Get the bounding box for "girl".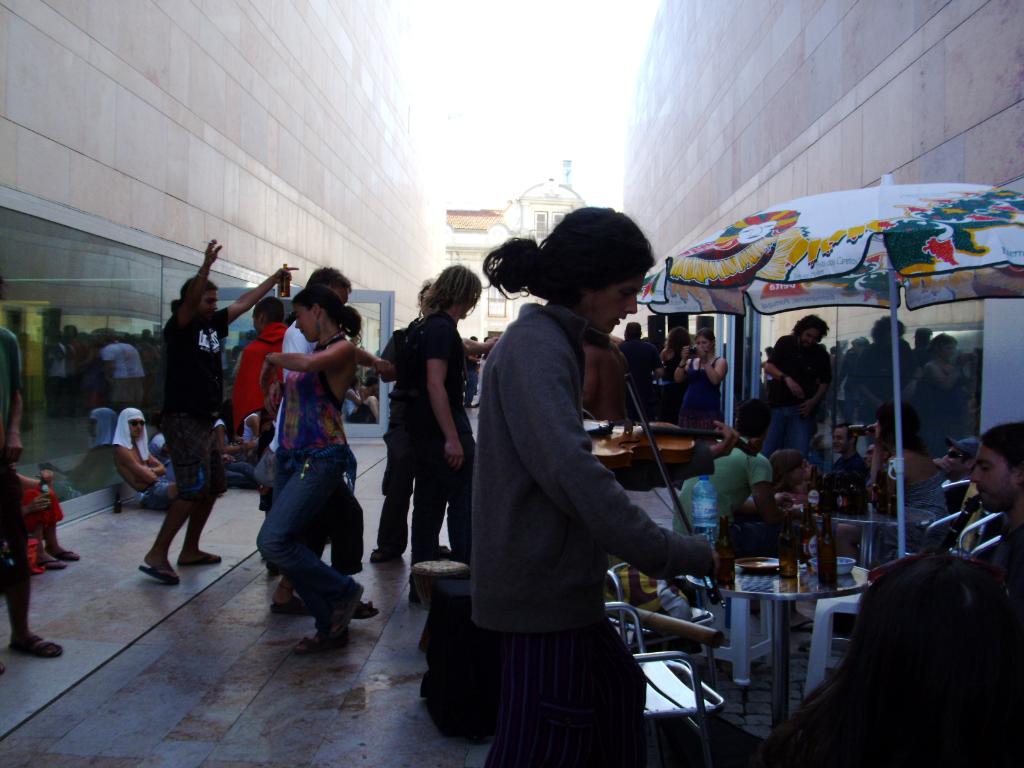
x1=479, y1=198, x2=721, y2=767.
